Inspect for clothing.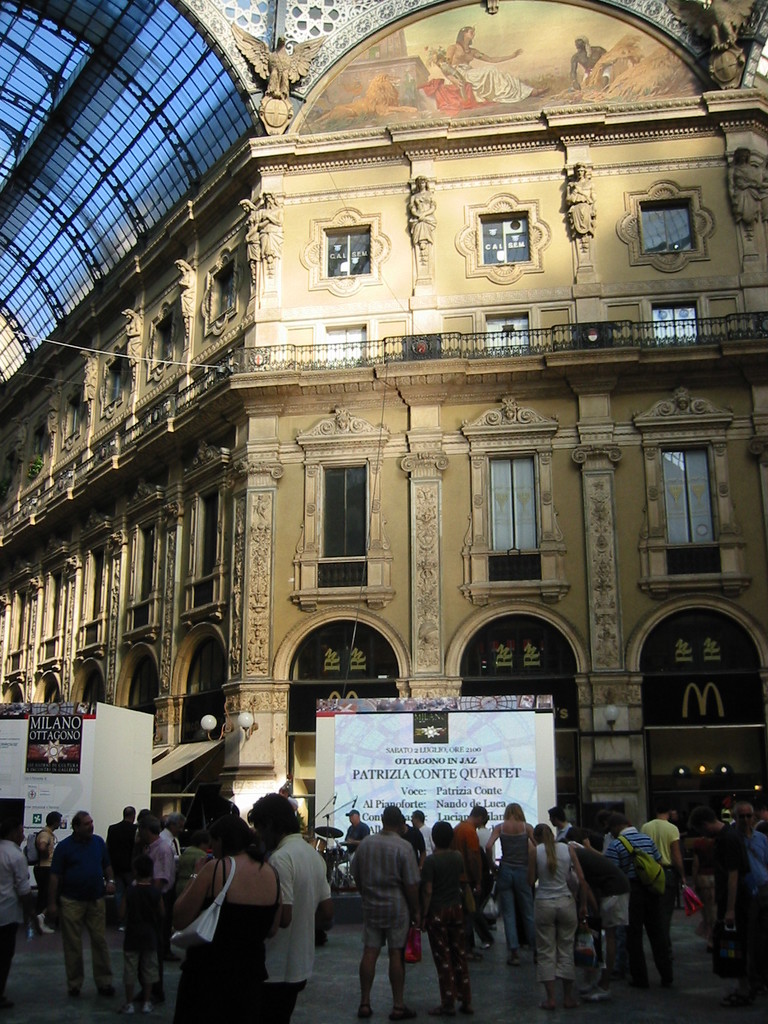
Inspection: <region>422, 841, 477, 1005</region>.
